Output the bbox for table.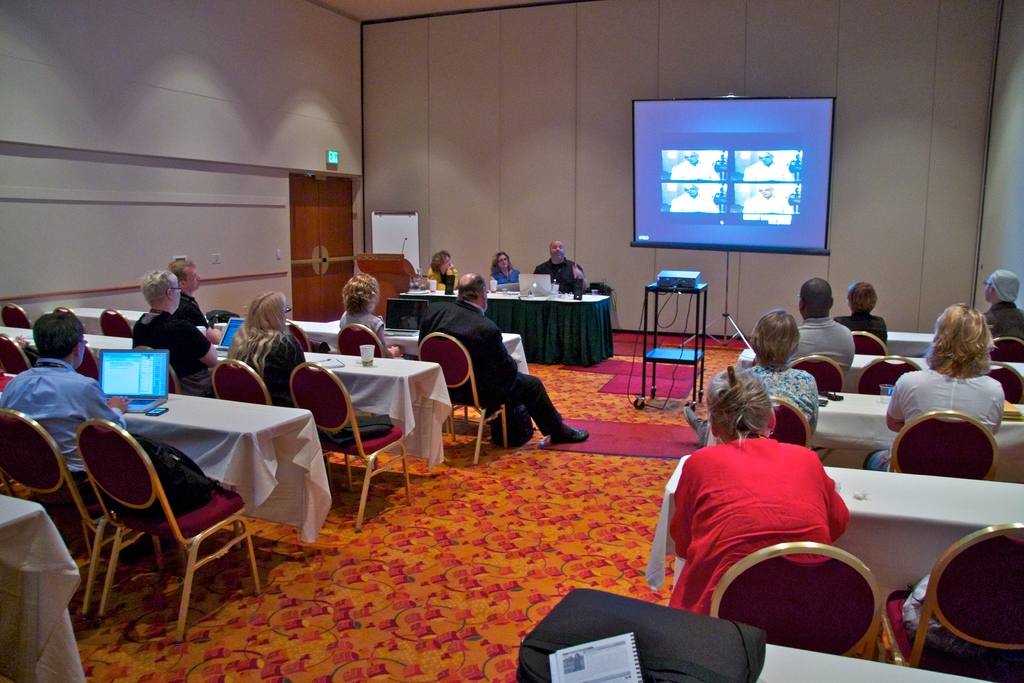
bbox=[1, 324, 449, 465].
